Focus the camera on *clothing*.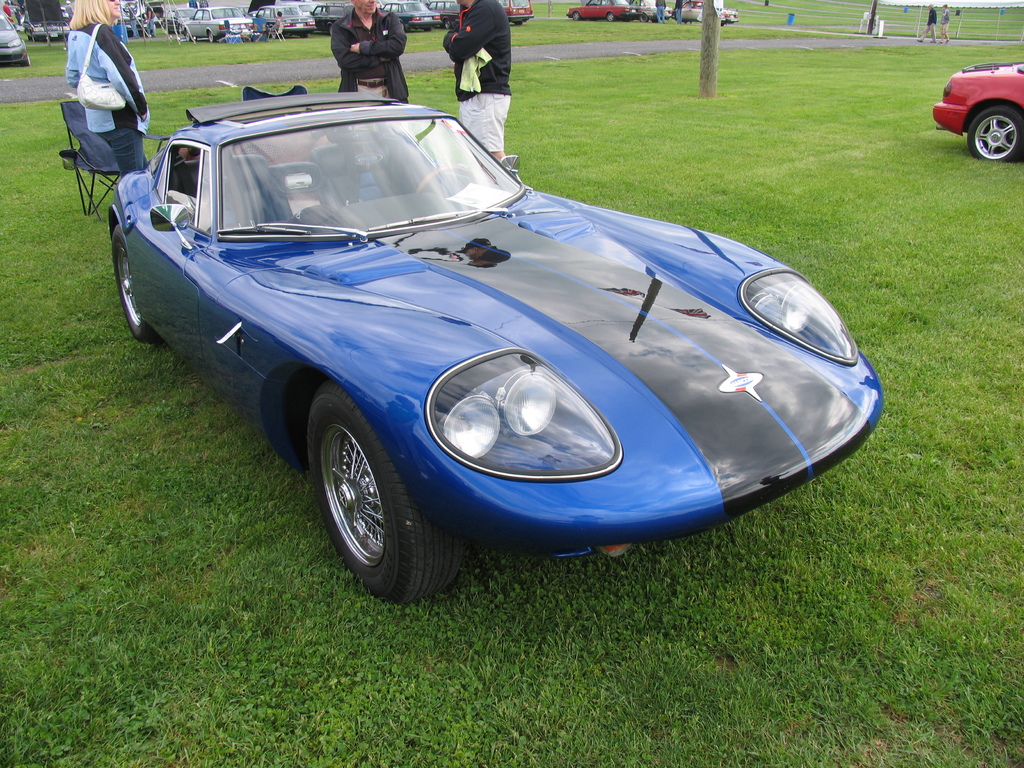
Focus region: 655, 0, 666, 23.
